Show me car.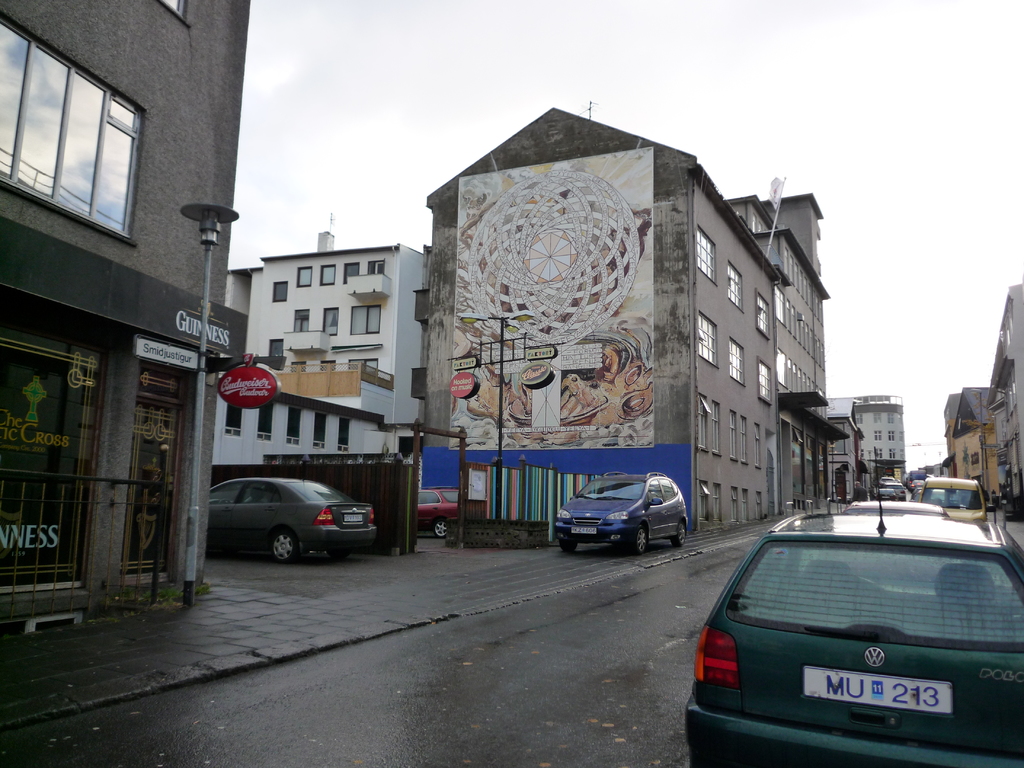
car is here: region(683, 500, 1023, 767).
